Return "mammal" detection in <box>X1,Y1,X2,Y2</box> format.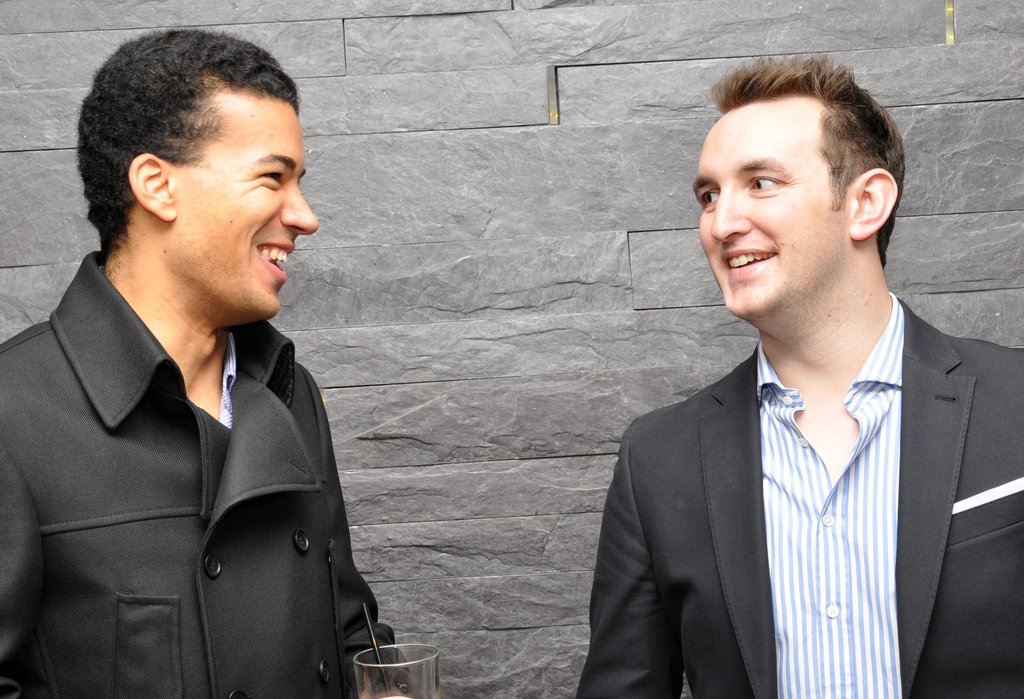
<box>575,58,1023,698</box>.
